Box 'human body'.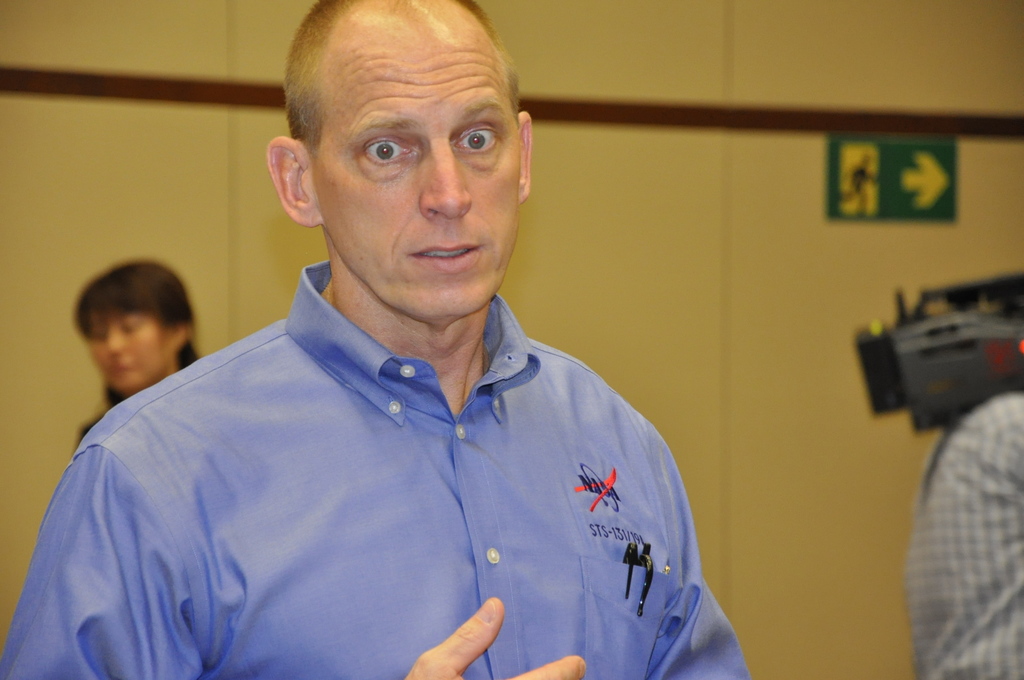
Rect(74, 259, 202, 453).
